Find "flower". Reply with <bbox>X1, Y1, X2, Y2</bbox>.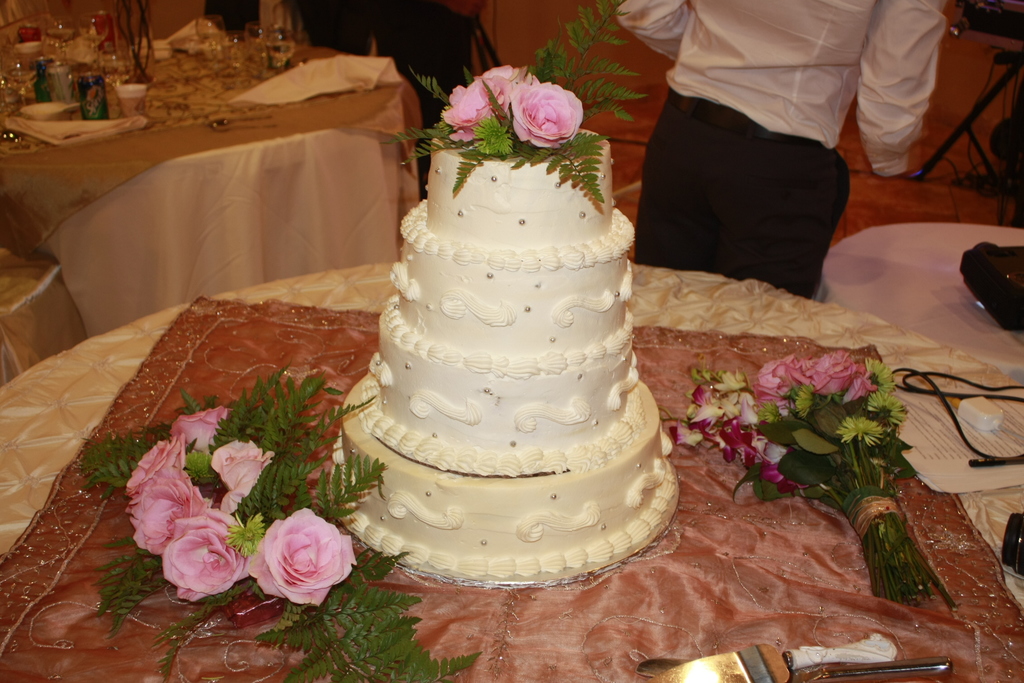
<bbox>251, 507, 362, 602</bbox>.
